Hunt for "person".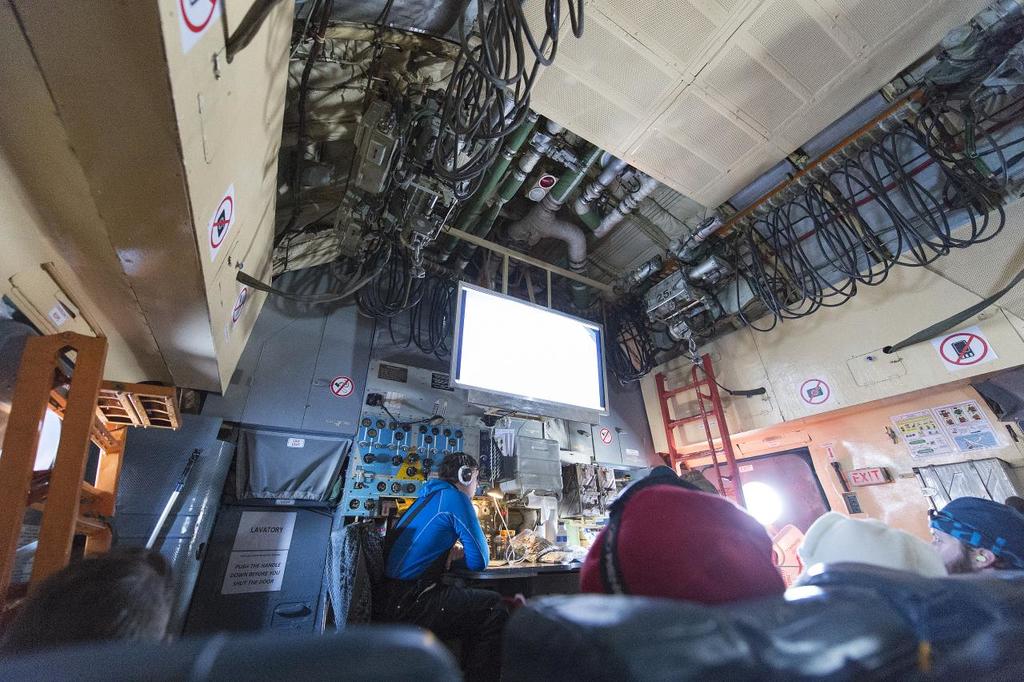
Hunted down at bbox=(0, 545, 181, 652).
